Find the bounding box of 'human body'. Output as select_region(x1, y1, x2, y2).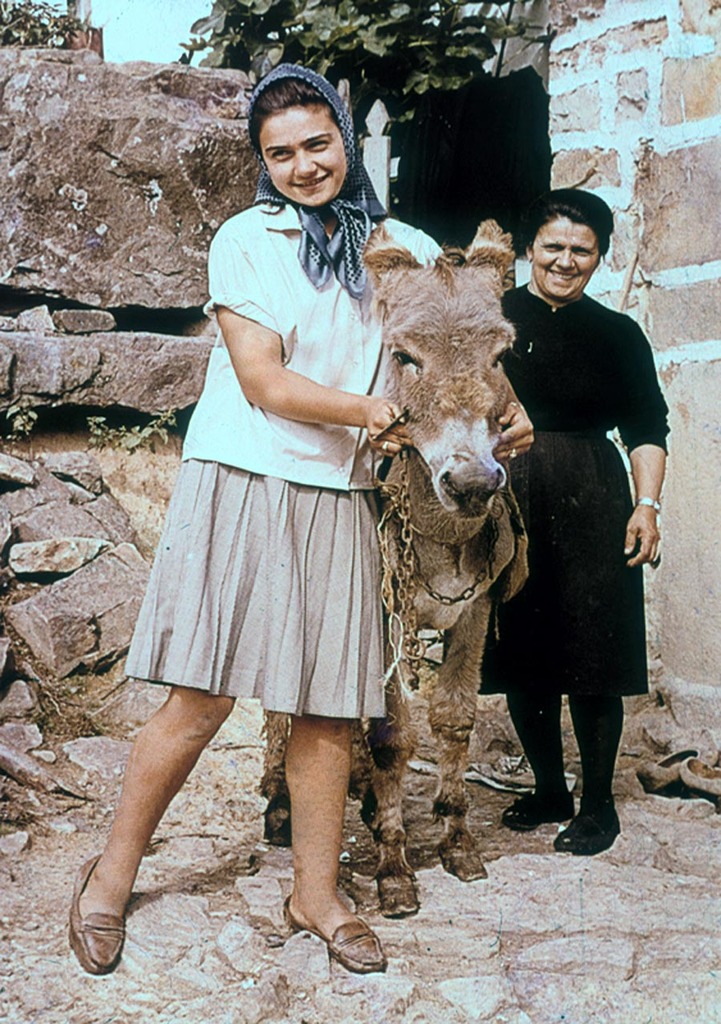
select_region(505, 195, 666, 837).
